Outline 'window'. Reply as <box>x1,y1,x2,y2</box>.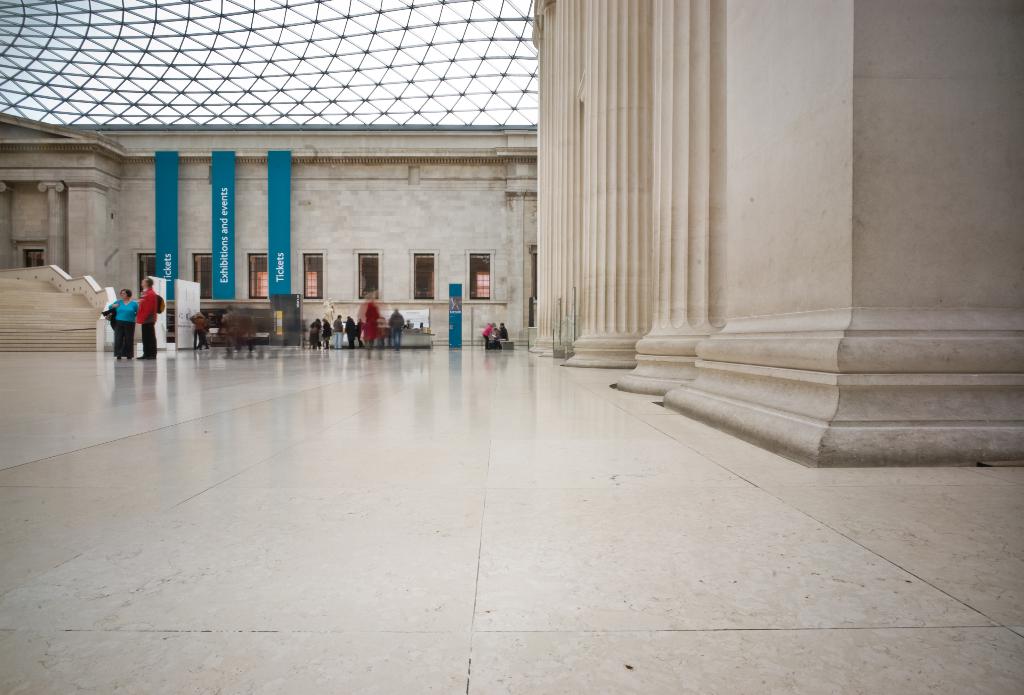
<box>135,258,161,301</box>.
